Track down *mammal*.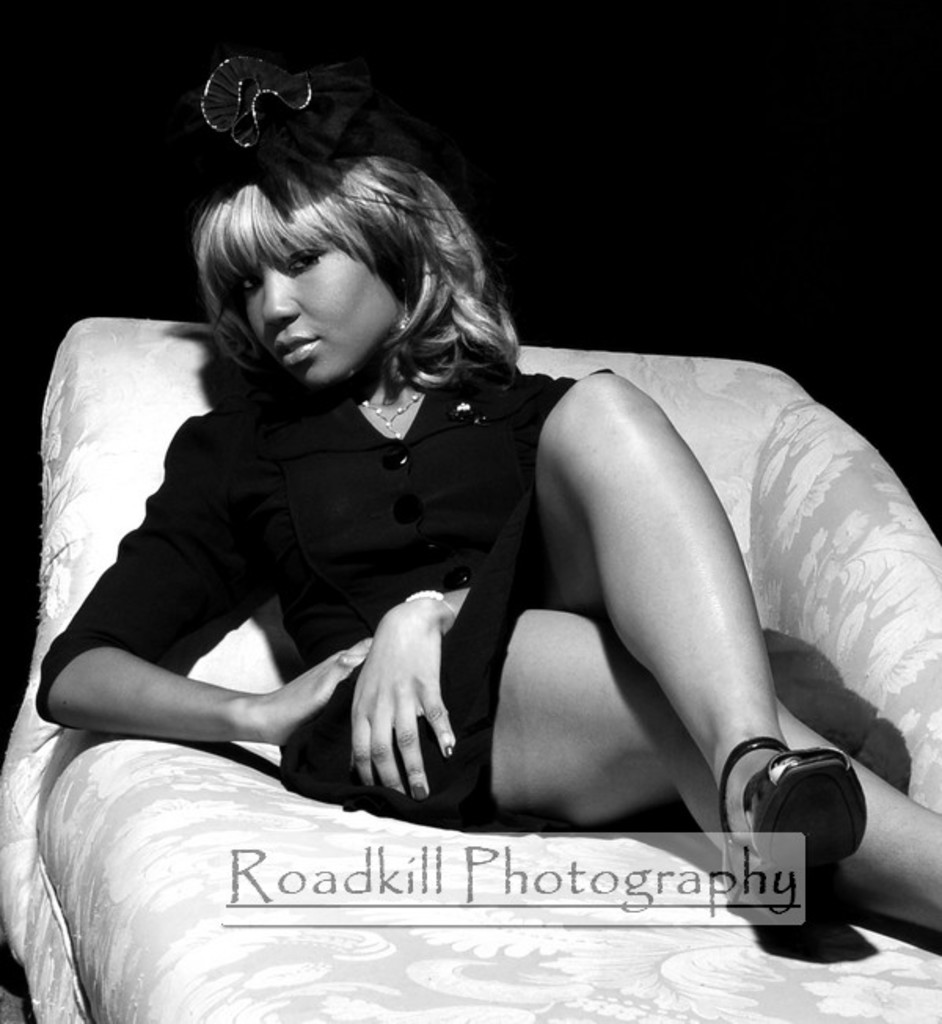
Tracked to (20, 126, 928, 971).
